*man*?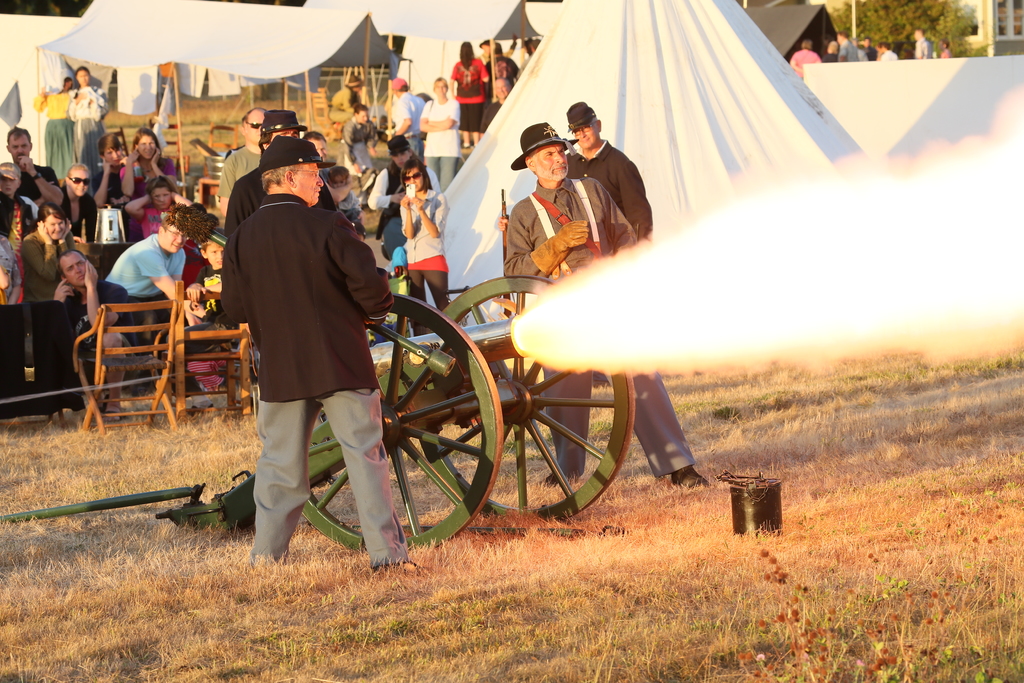
[left=206, top=124, right=397, bottom=552]
